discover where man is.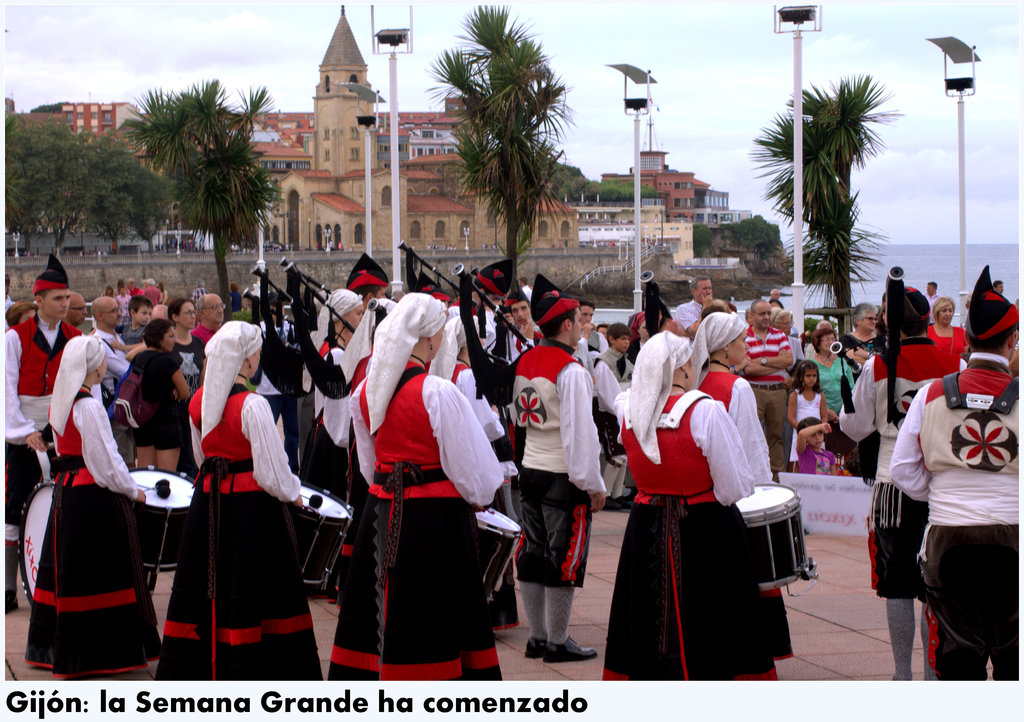
Discovered at [508, 277, 605, 660].
